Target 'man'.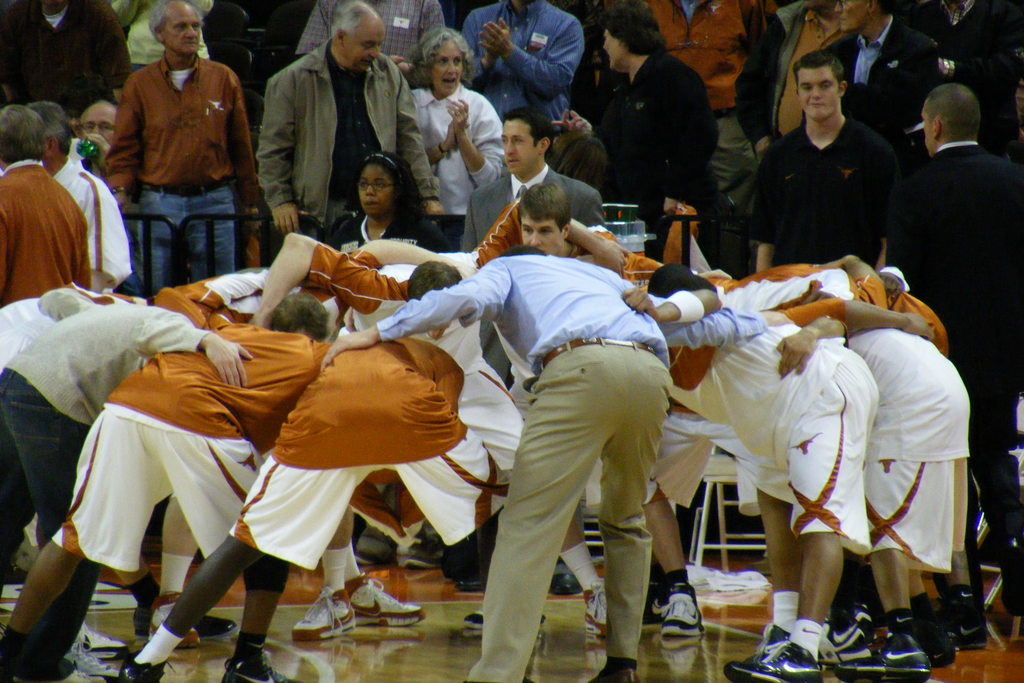
Target region: pyautogui.locateOnScreen(461, 0, 586, 112).
